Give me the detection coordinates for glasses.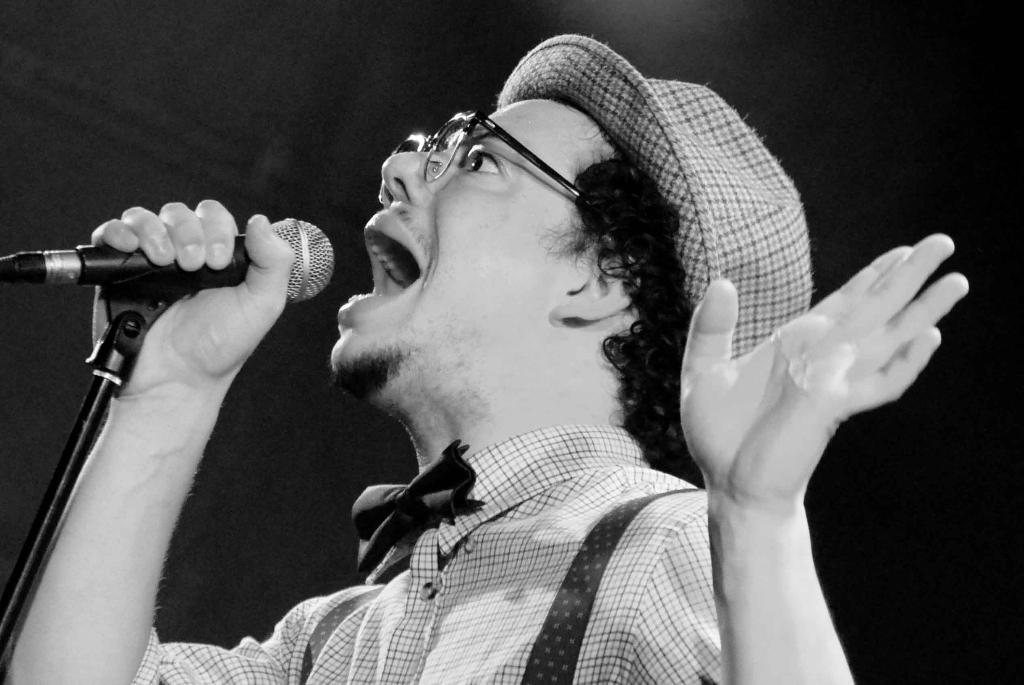
region(390, 108, 617, 234).
